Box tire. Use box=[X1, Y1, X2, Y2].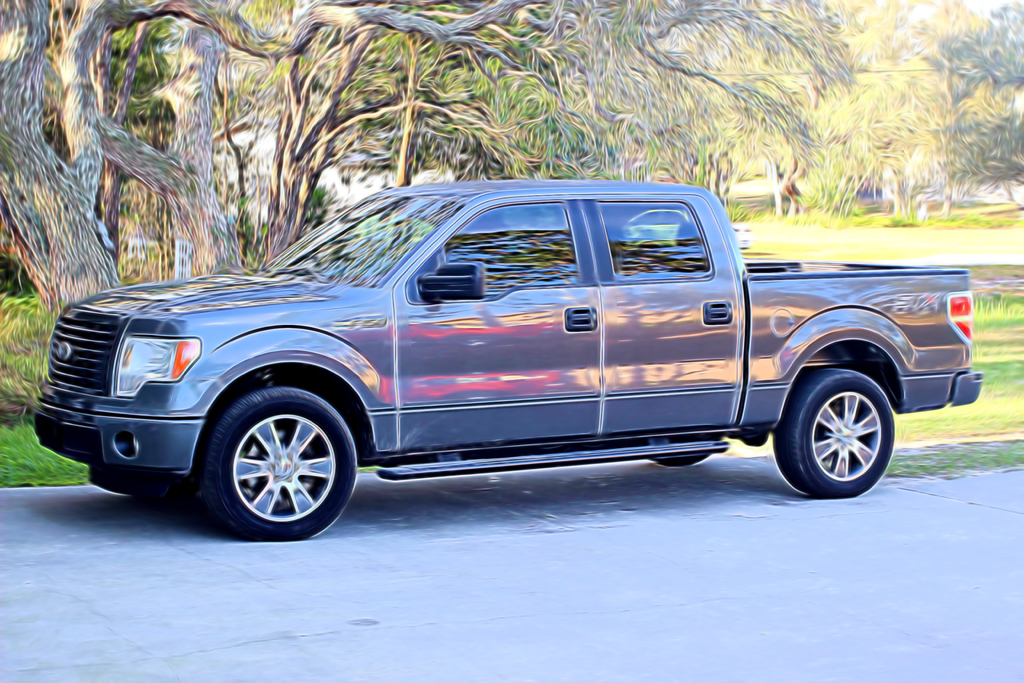
box=[766, 360, 891, 506].
